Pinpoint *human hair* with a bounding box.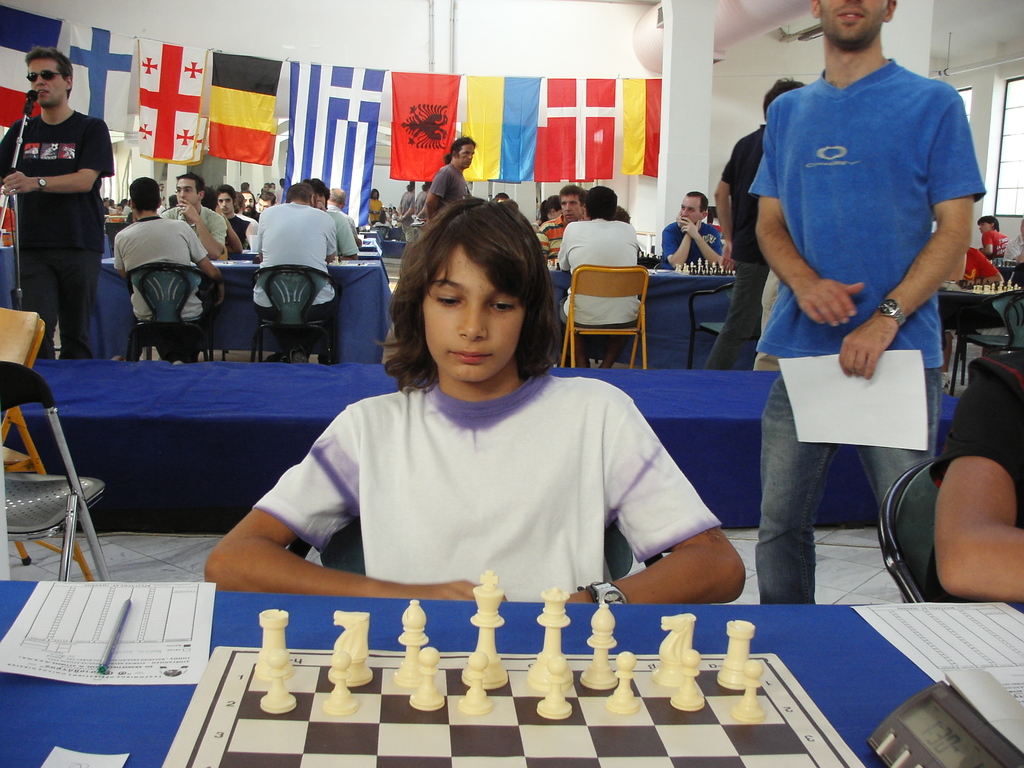
287,181,313,201.
